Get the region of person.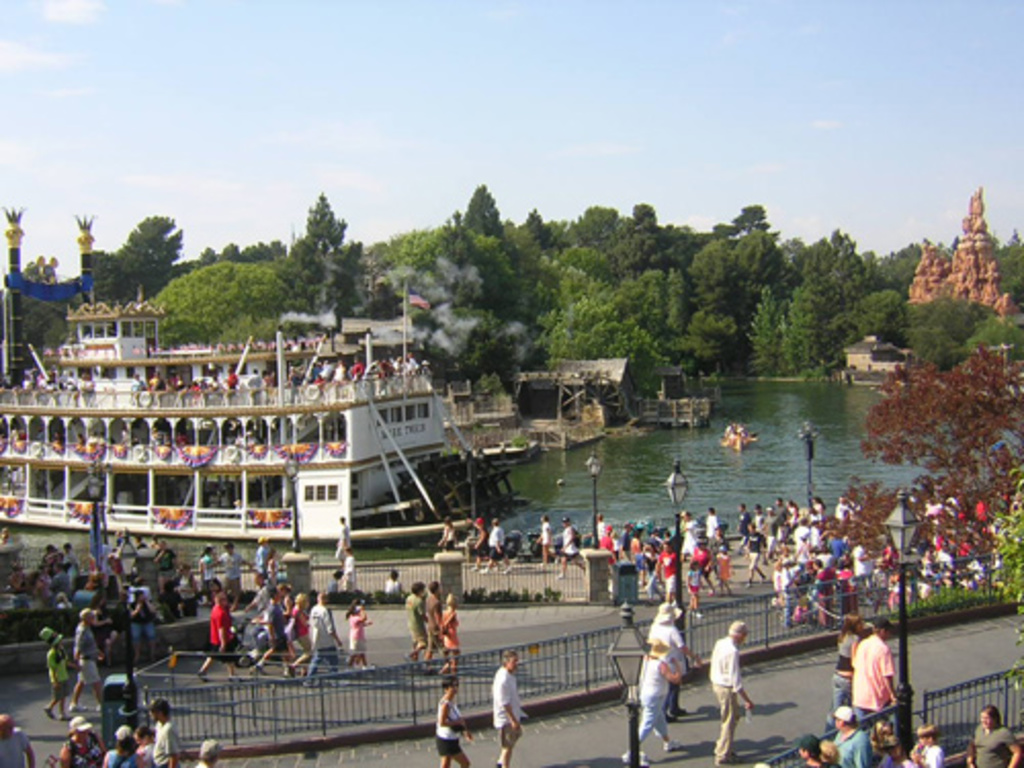
[left=121, top=588, right=158, bottom=666].
